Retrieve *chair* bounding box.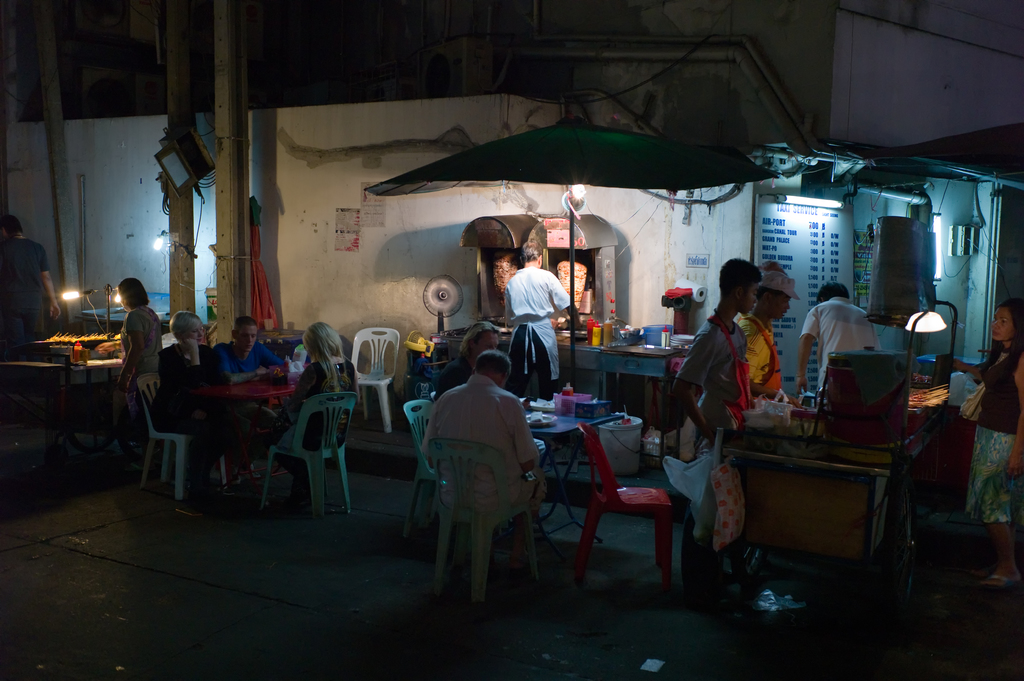
Bounding box: (255, 387, 355, 521).
